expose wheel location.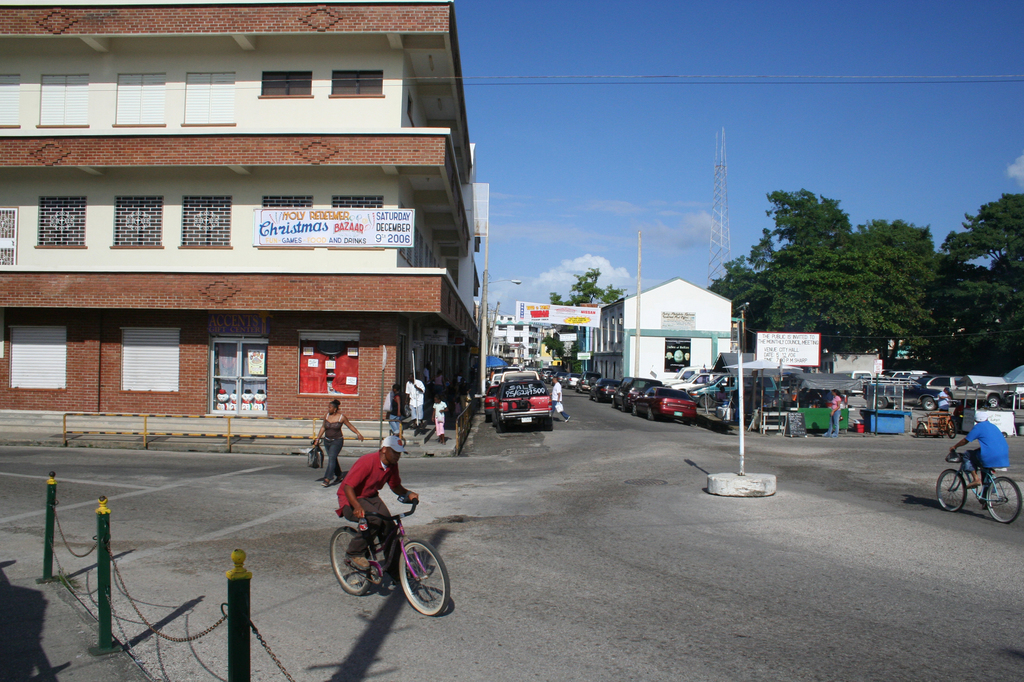
Exposed at 623/400/626/411.
